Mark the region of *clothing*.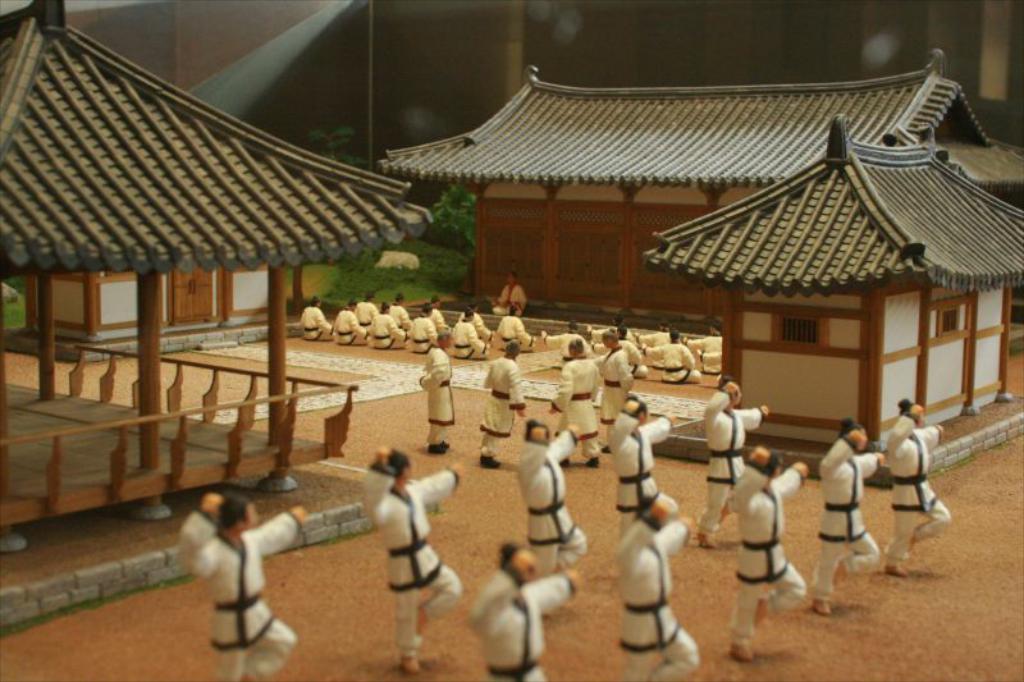
Region: [608, 407, 677, 531].
